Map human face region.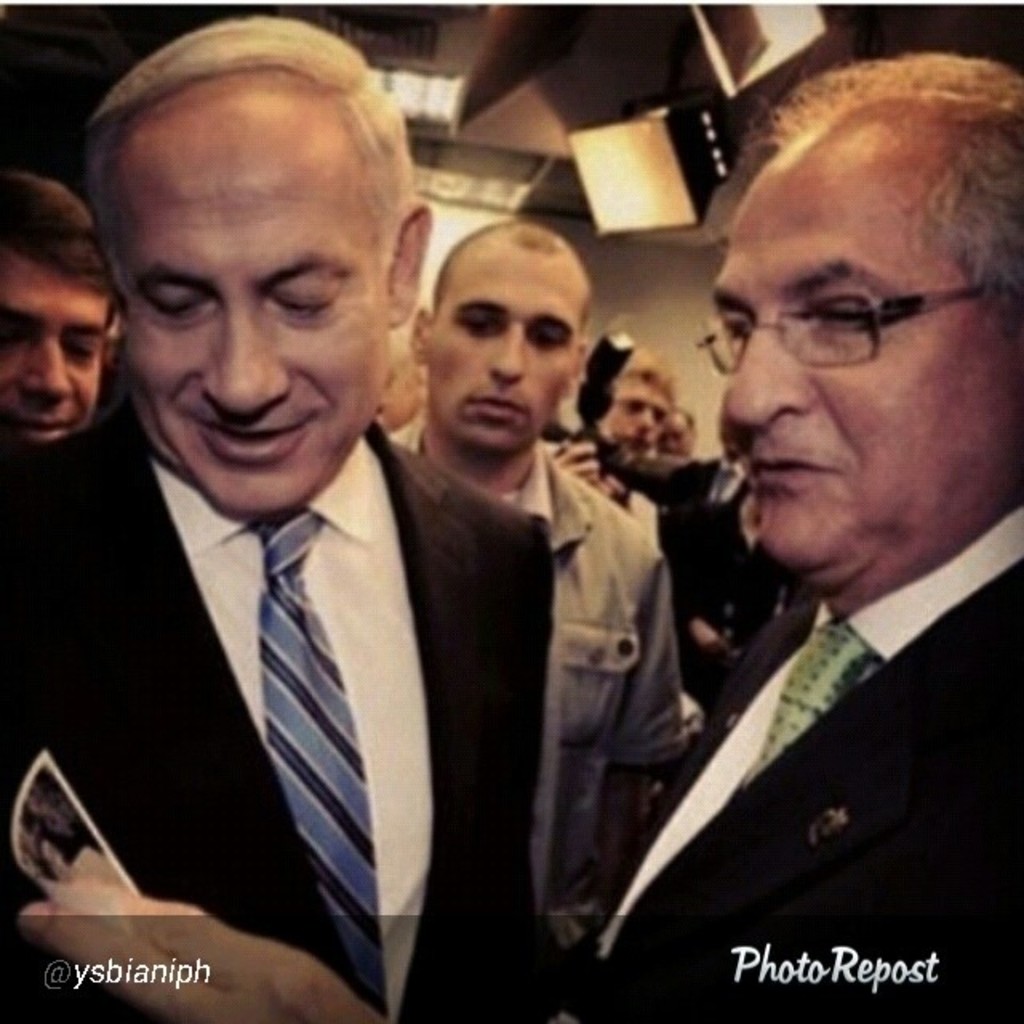
Mapped to (x1=651, y1=405, x2=693, y2=459).
